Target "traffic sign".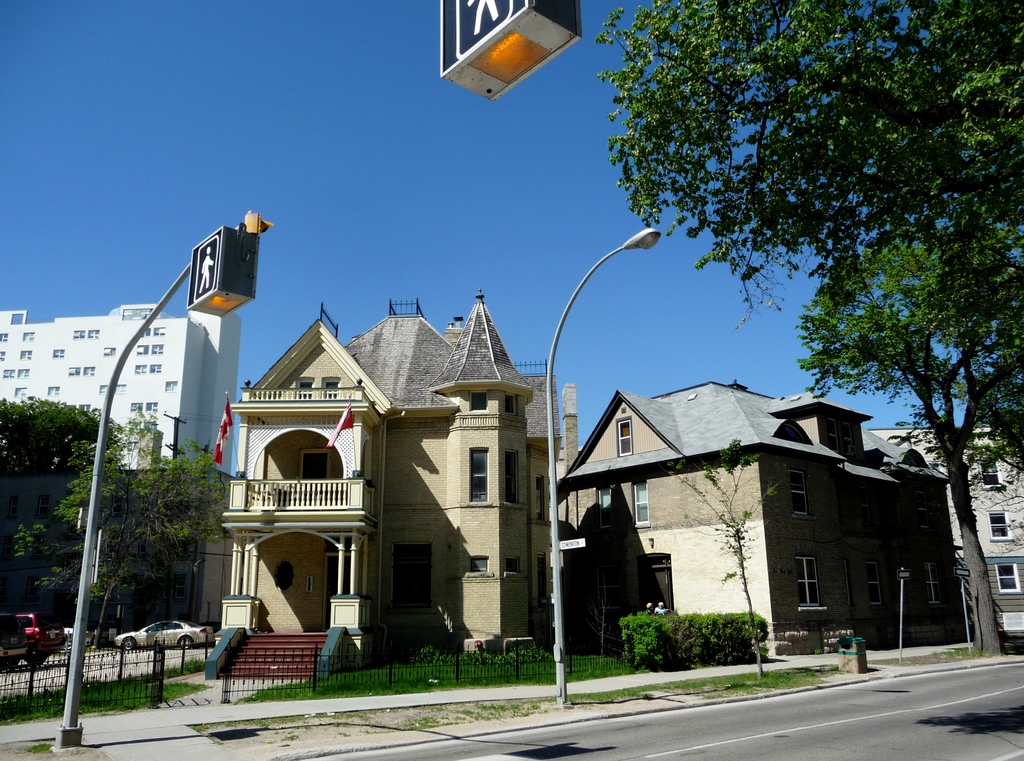
Target region: (452,0,515,67).
